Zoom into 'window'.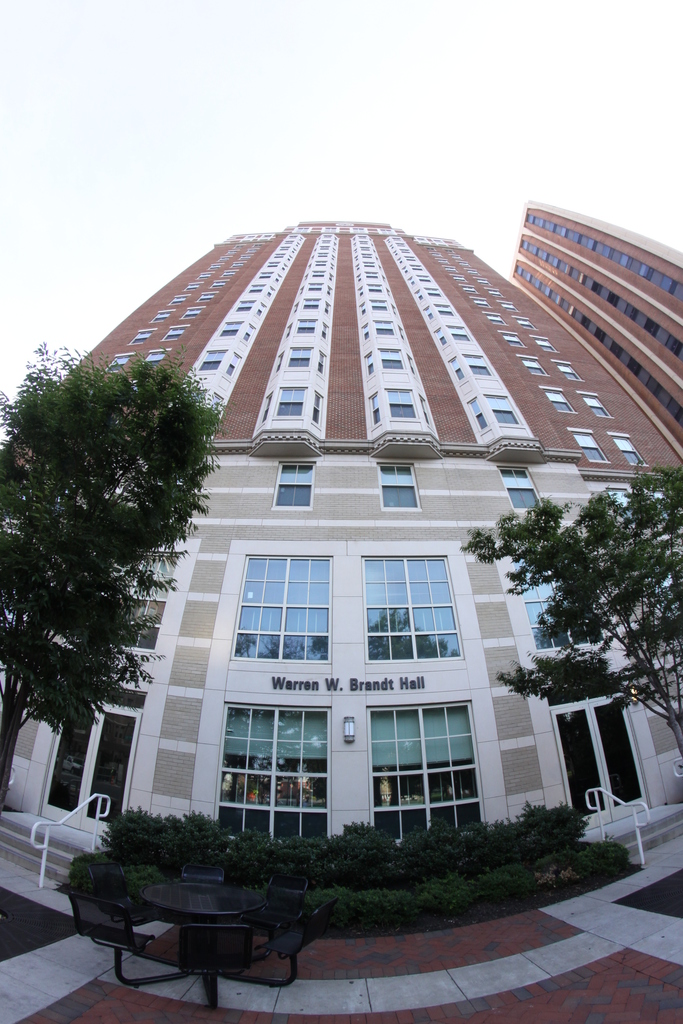
Zoom target: <region>286, 340, 313, 369</region>.
